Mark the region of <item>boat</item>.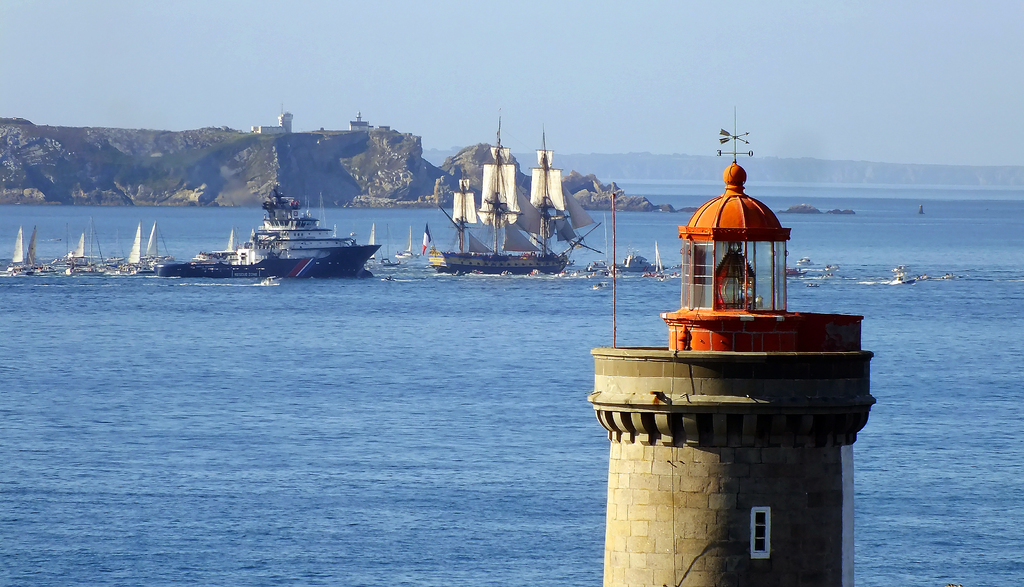
Region: box(23, 218, 119, 277).
